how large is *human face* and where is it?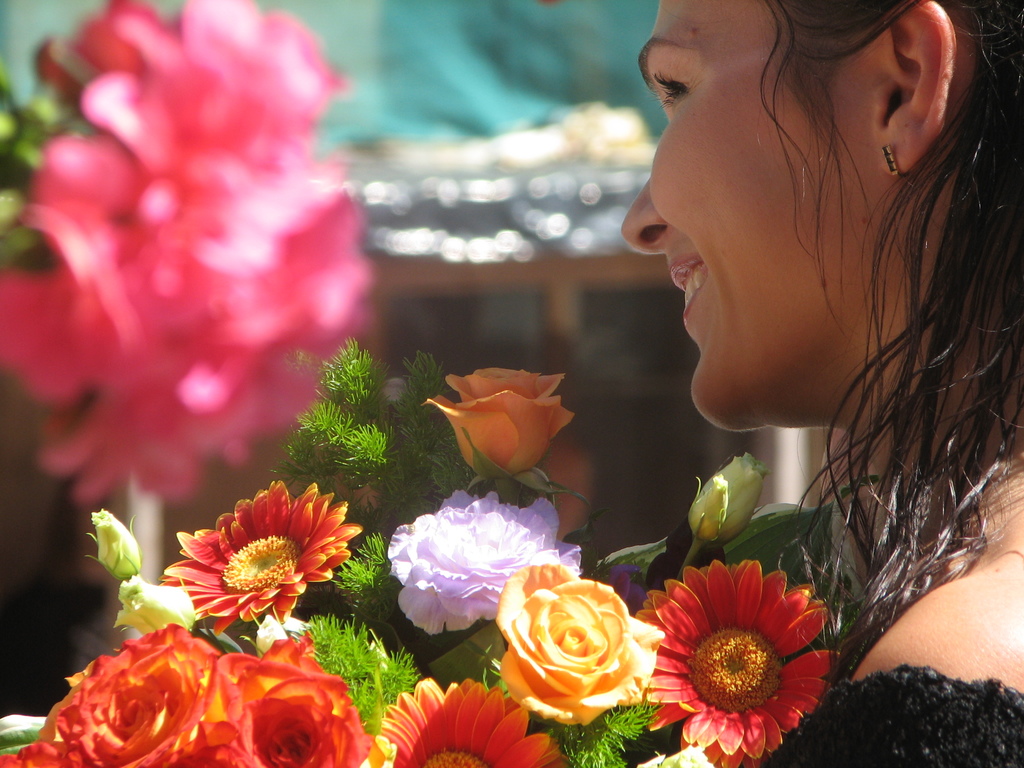
Bounding box: bbox(623, 0, 884, 409).
